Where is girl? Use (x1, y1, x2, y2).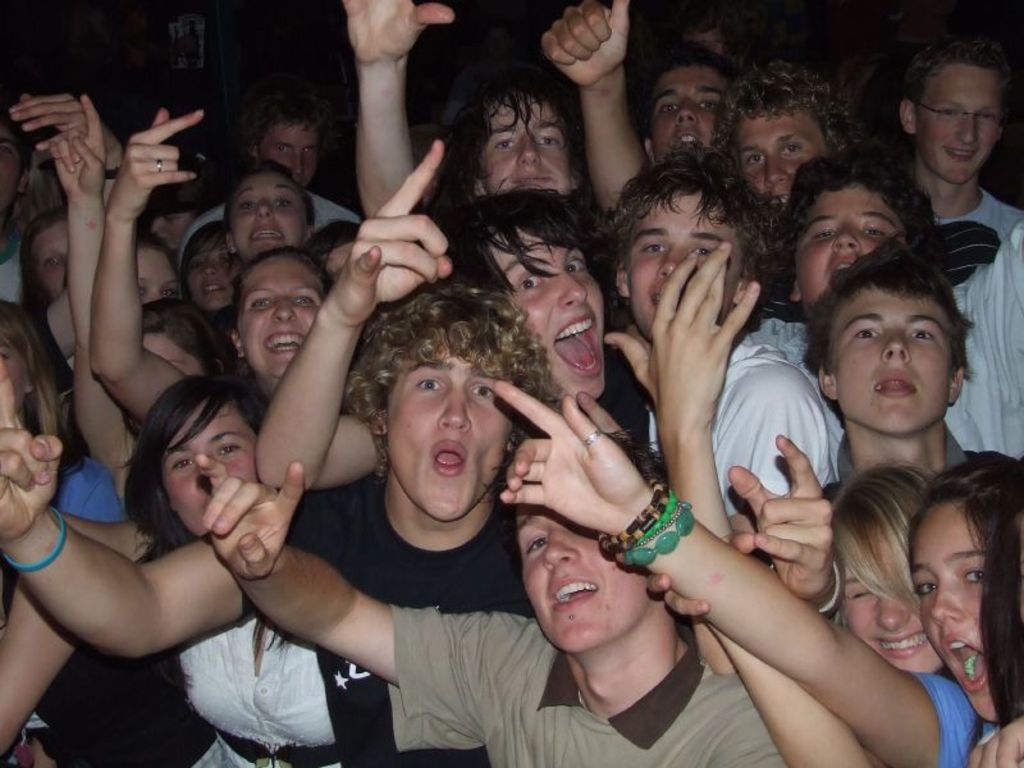
(97, 110, 332, 428).
